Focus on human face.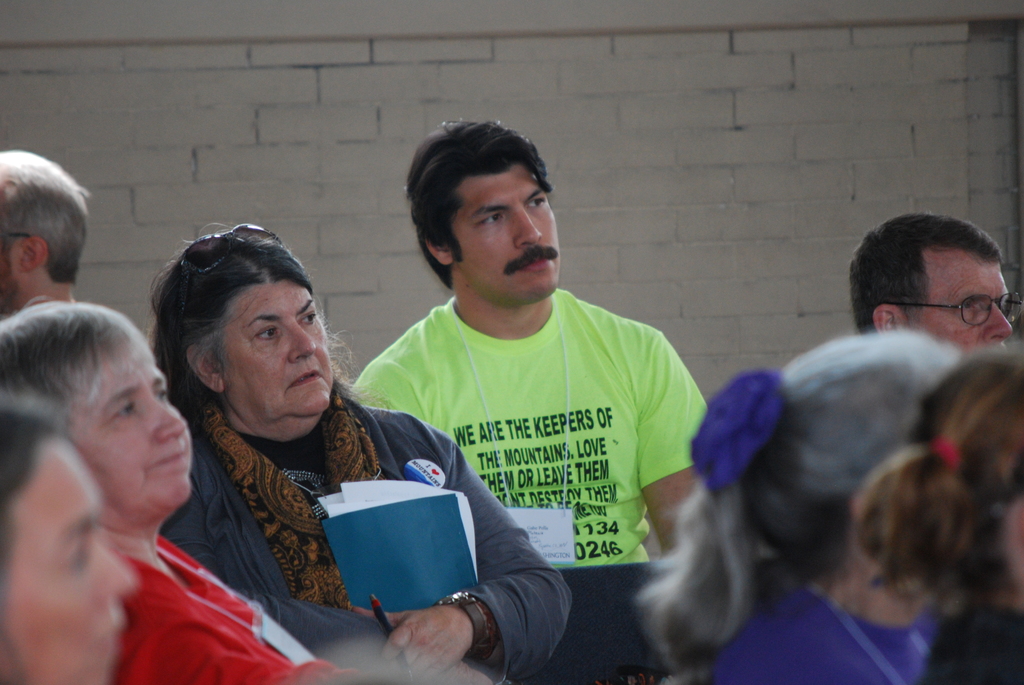
Focused at rect(910, 246, 1015, 349).
